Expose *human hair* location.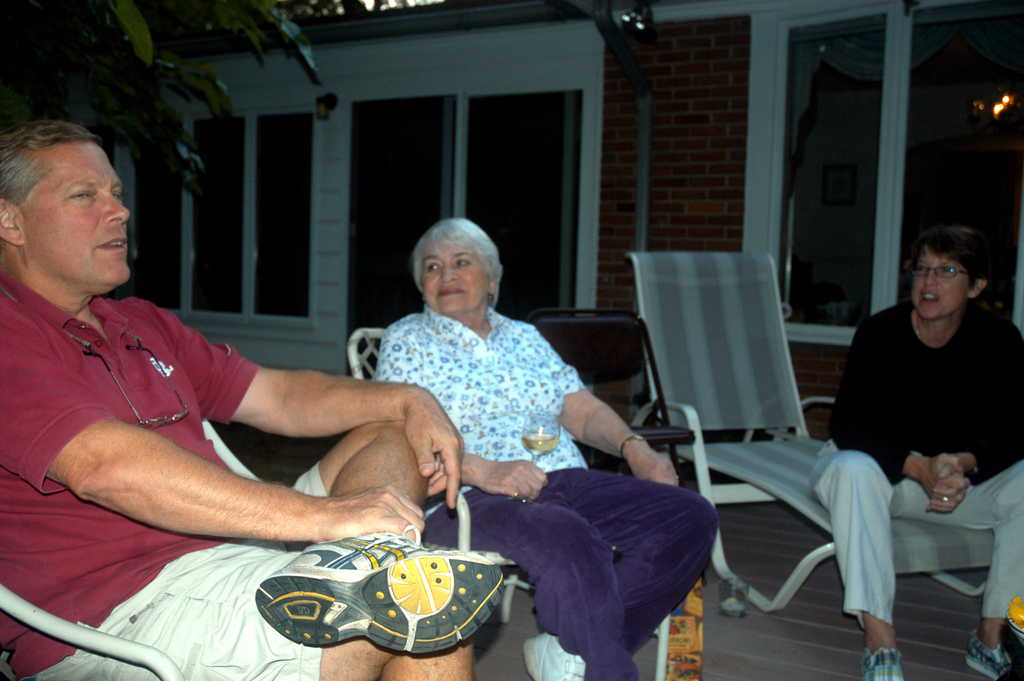
Exposed at (left=917, top=215, right=1002, bottom=313).
